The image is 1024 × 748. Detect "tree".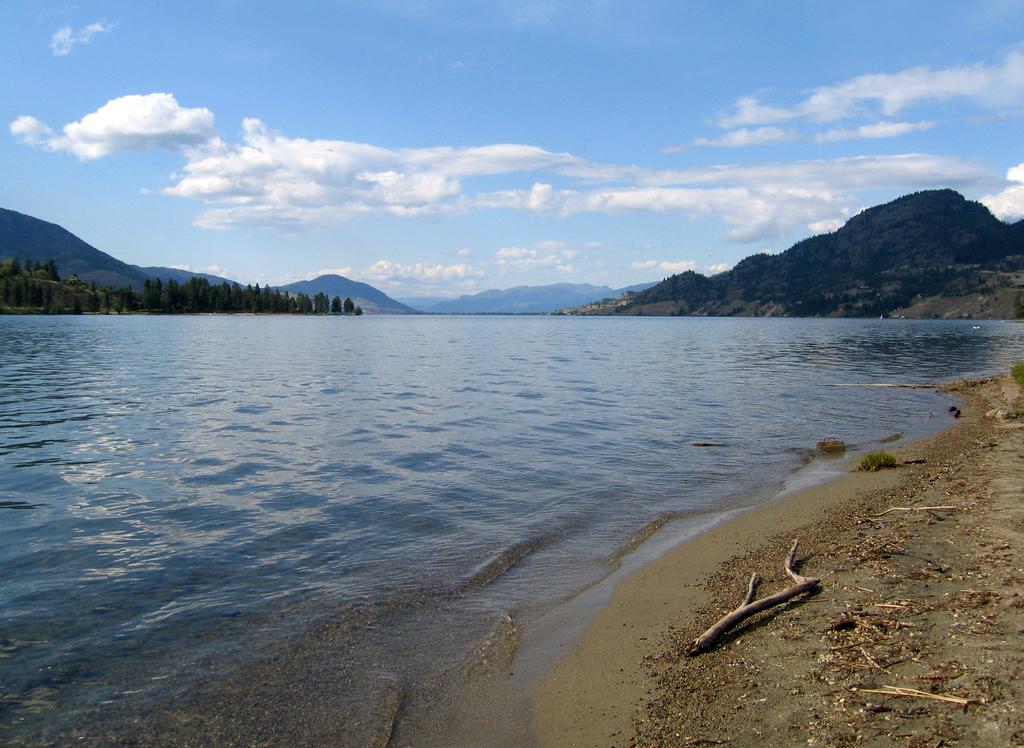
Detection: <box>345,299,356,314</box>.
